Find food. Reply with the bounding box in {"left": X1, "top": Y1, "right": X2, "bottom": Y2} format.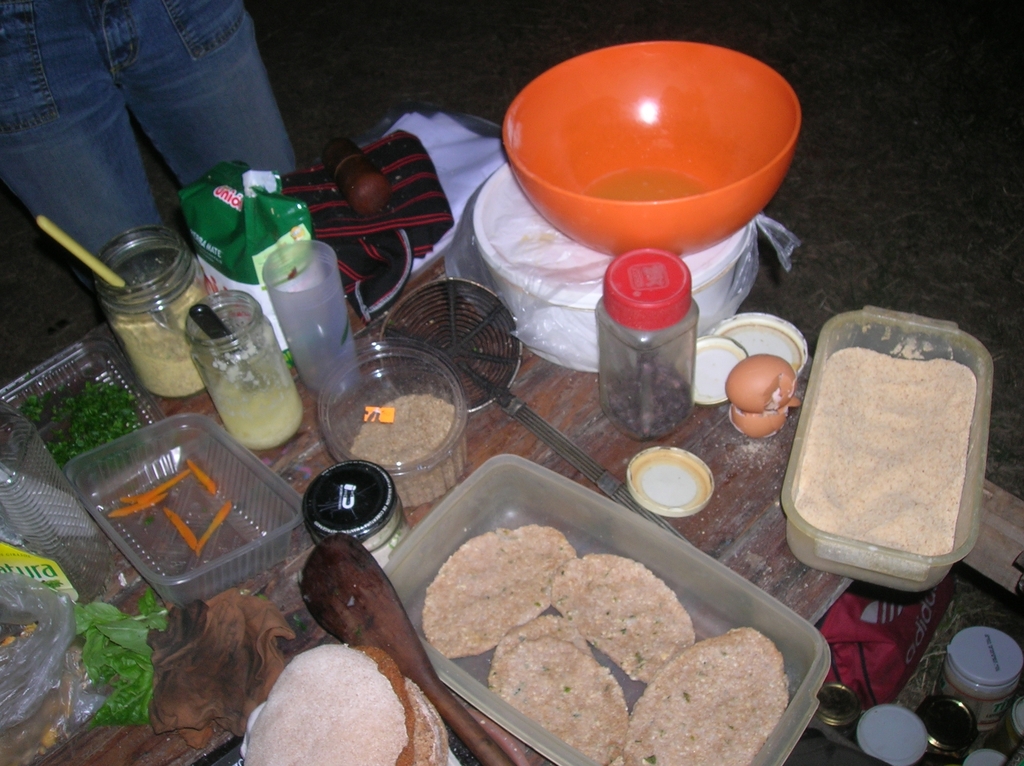
{"left": 628, "top": 628, "right": 787, "bottom": 765}.
